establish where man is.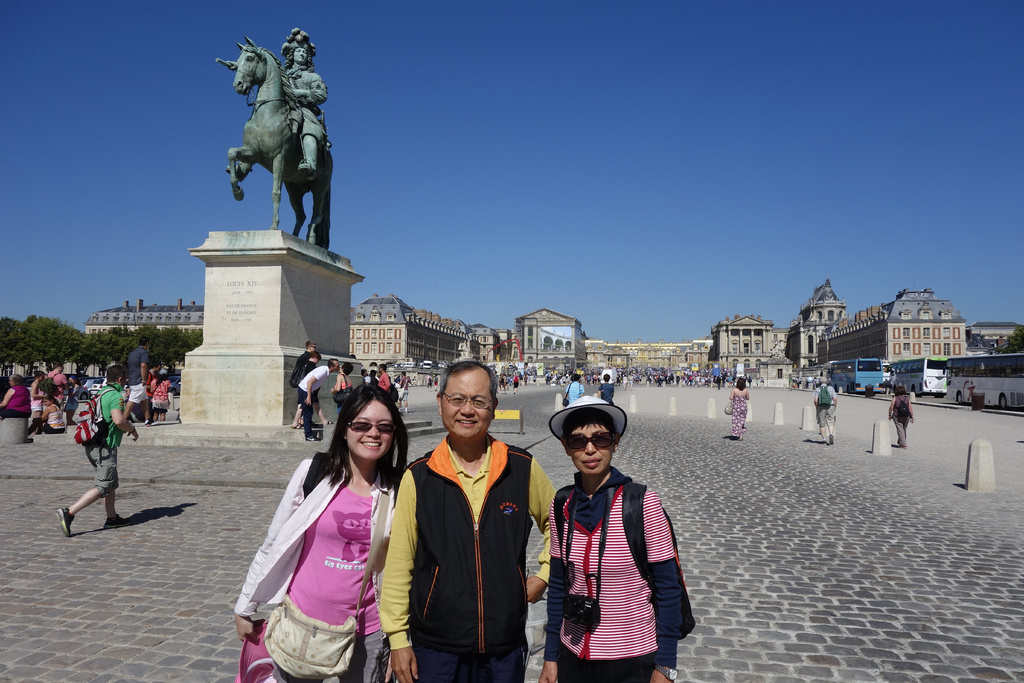
Established at bbox=[290, 340, 317, 381].
